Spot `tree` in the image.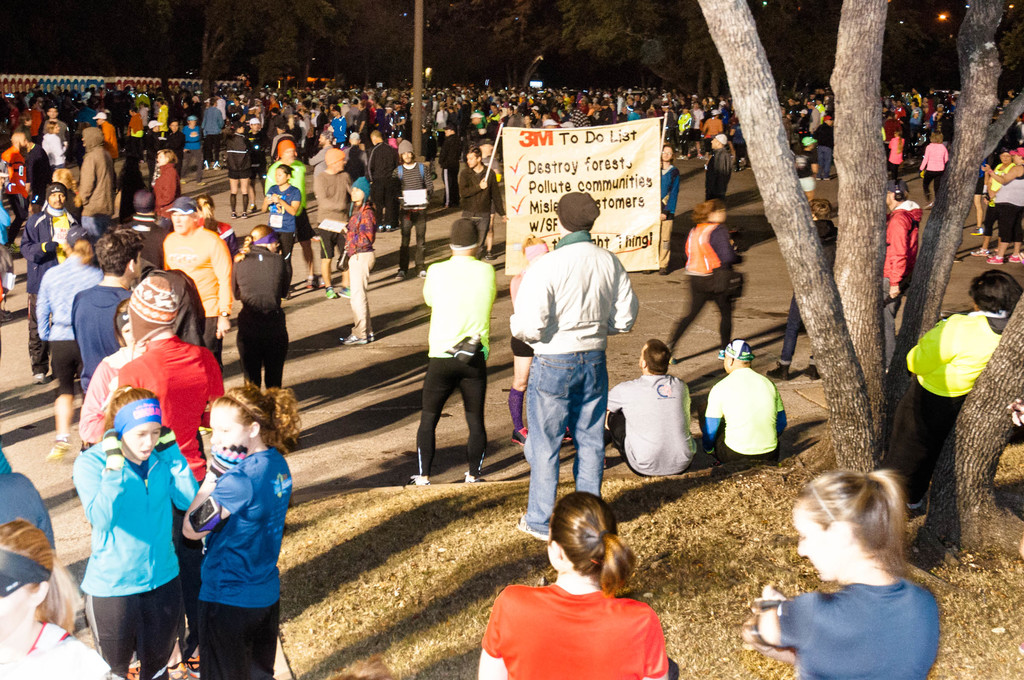
`tree` found at <bbox>696, 0, 1023, 594</bbox>.
